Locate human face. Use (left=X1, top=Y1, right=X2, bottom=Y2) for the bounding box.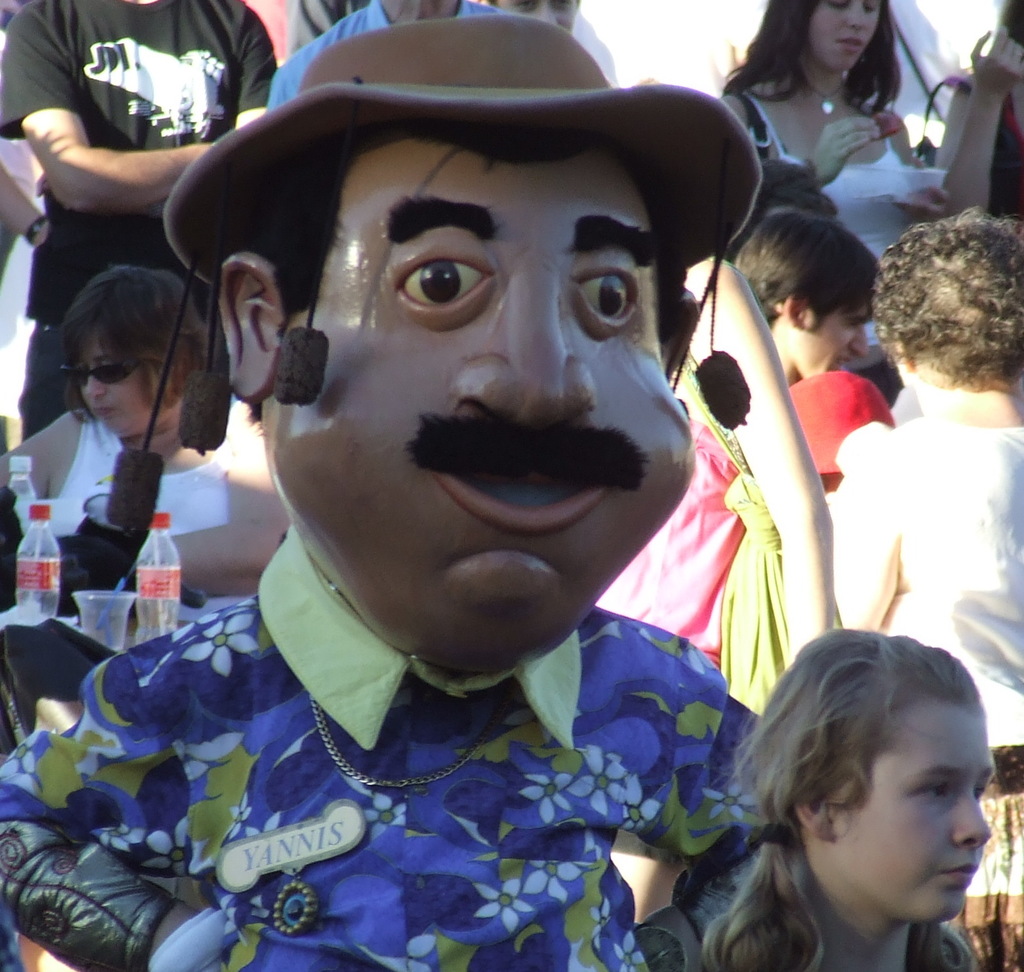
(left=802, top=2, right=881, bottom=70).
